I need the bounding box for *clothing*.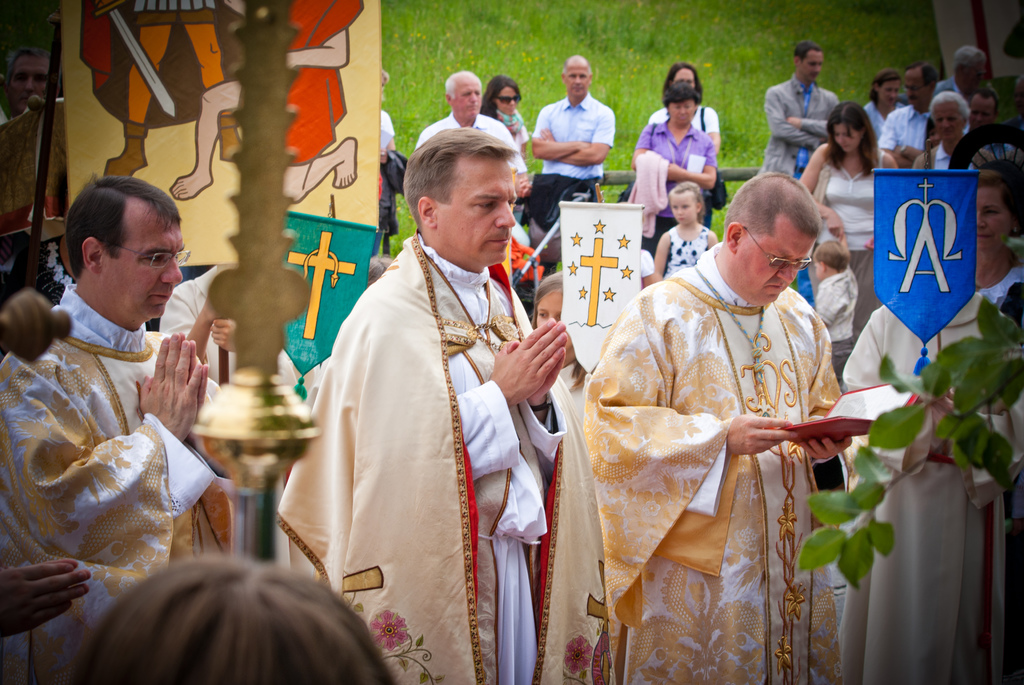
Here it is: select_region(663, 224, 714, 277).
